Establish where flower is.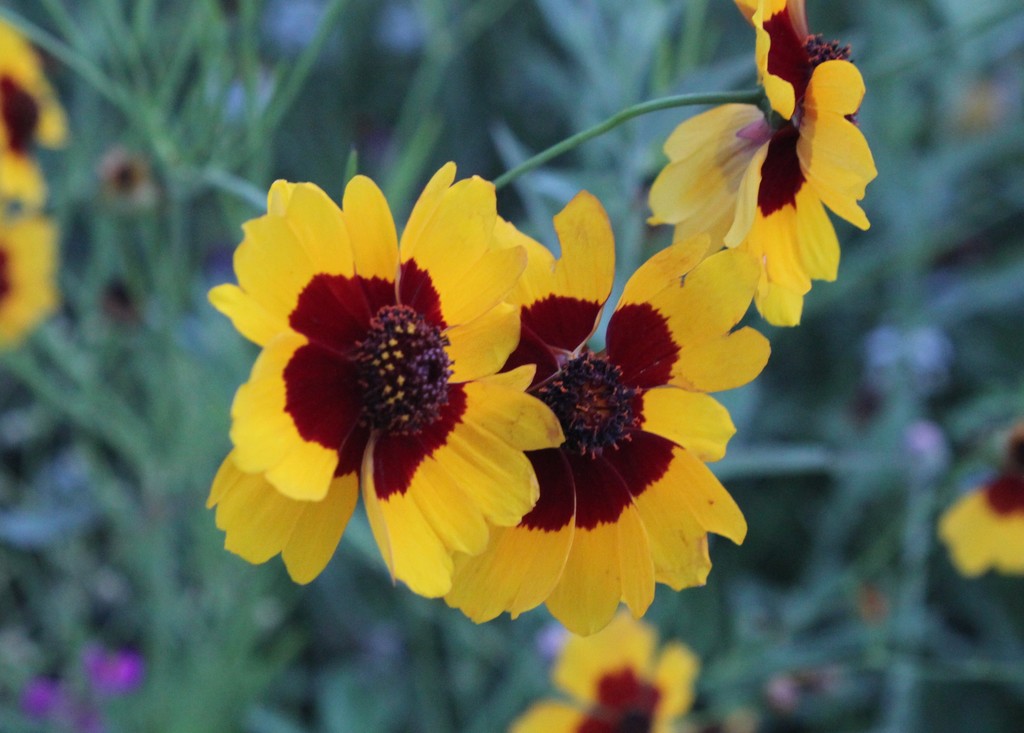
Established at Rect(196, 133, 819, 639).
